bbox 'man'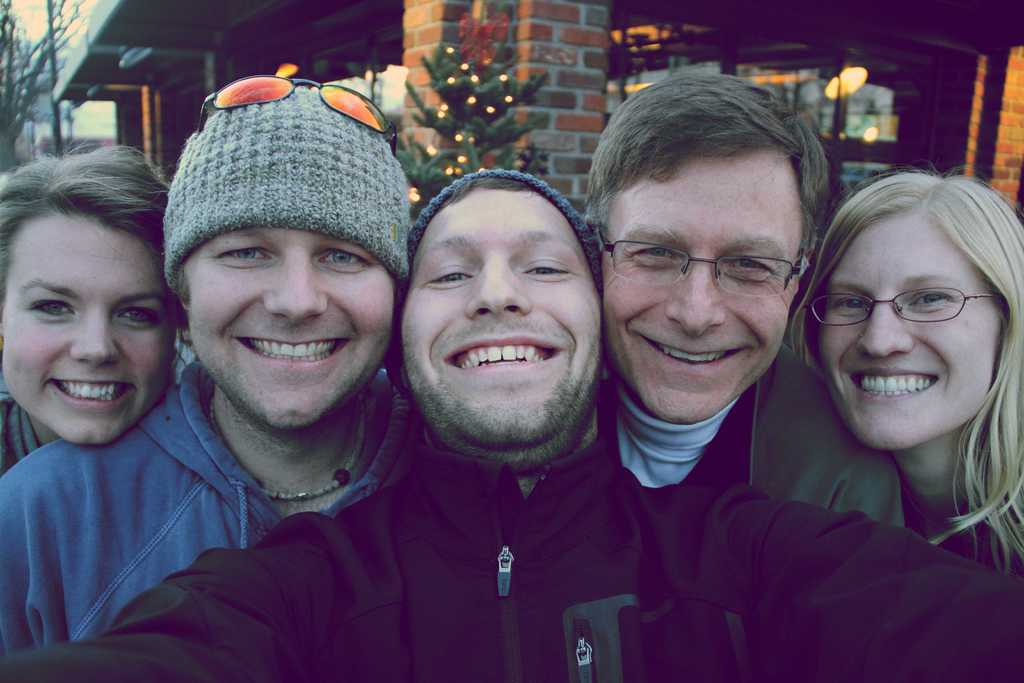
(x1=578, y1=74, x2=908, y2=528)
